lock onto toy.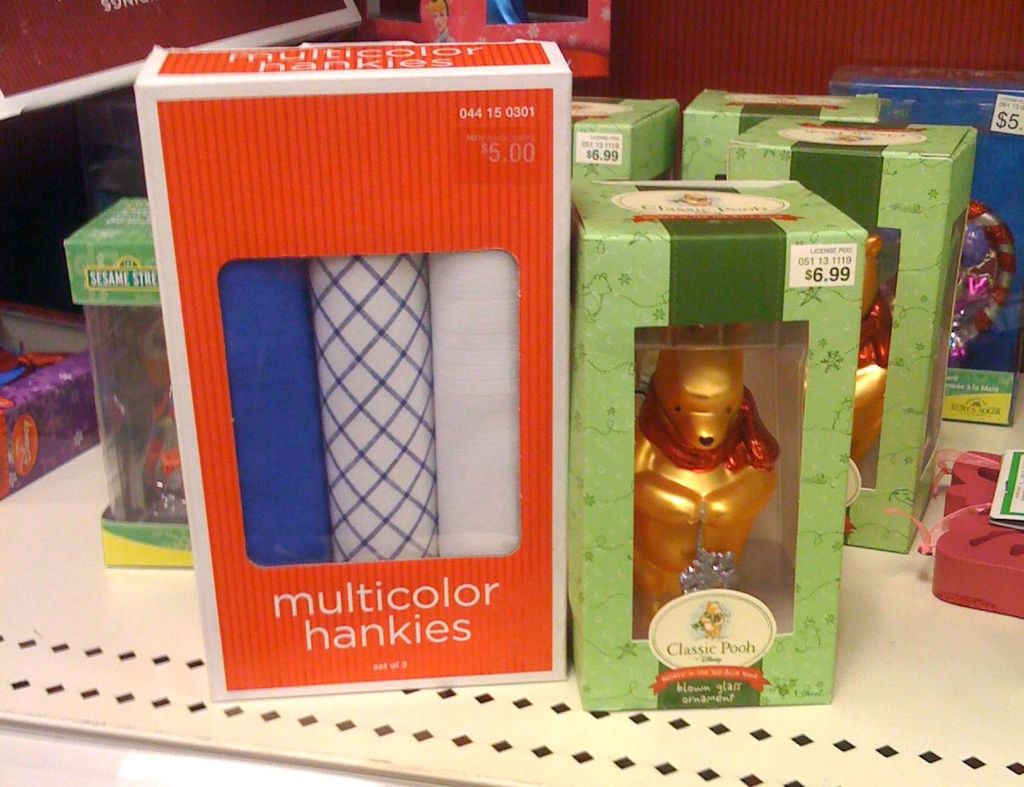
Locked: locate(113, 321, 197, 514).
